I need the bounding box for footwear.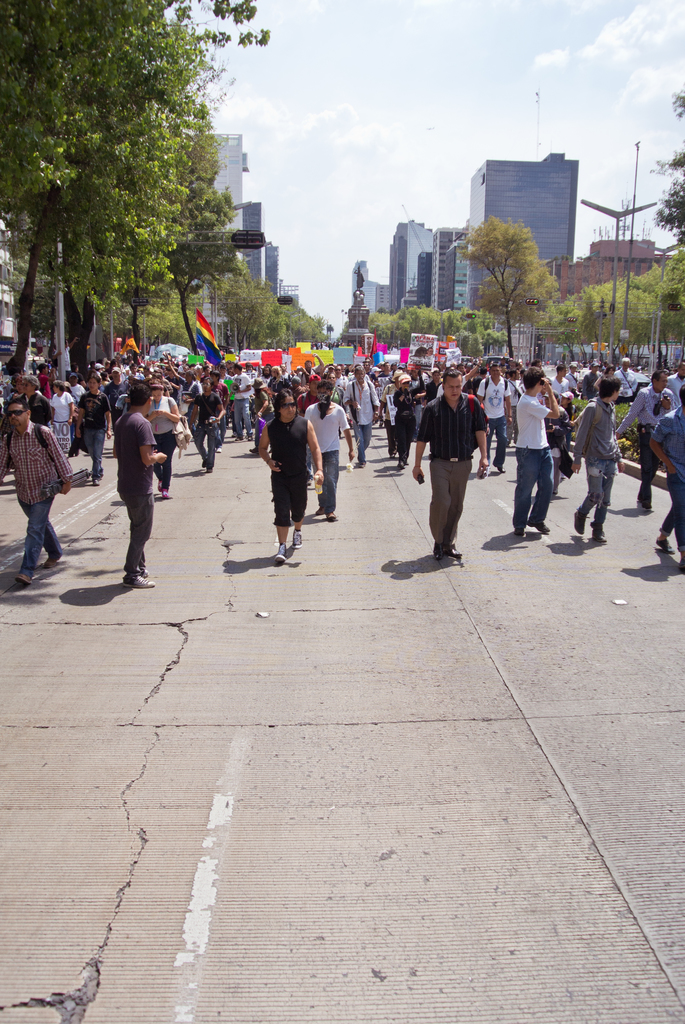
Here it is: locate(585, 521, 606, 543).
